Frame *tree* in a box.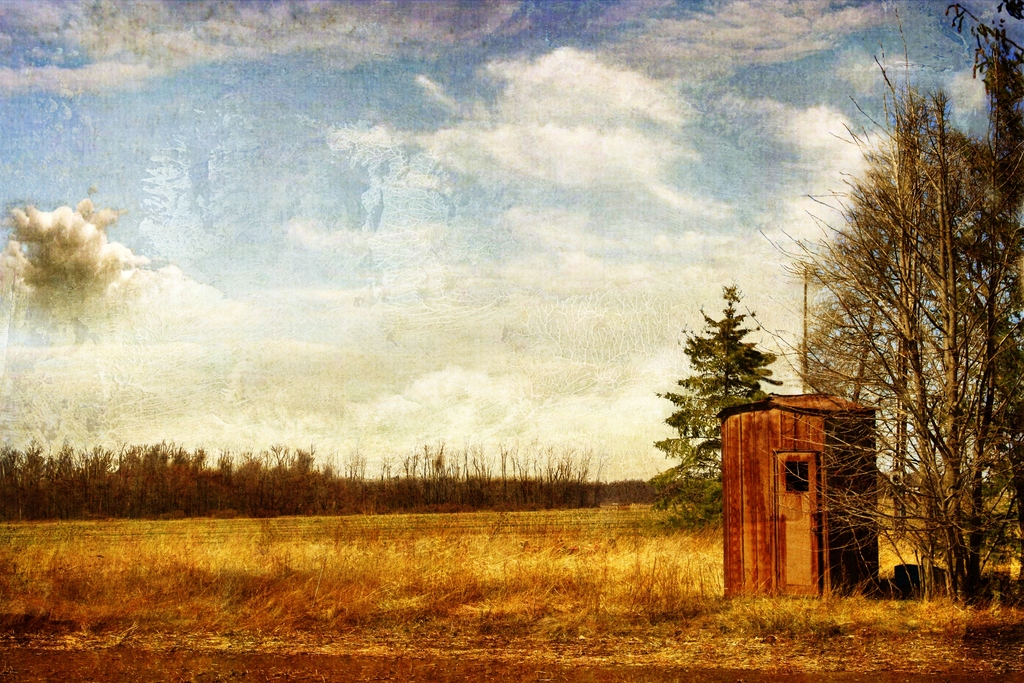
Rect(640, 291, 787, 520).
